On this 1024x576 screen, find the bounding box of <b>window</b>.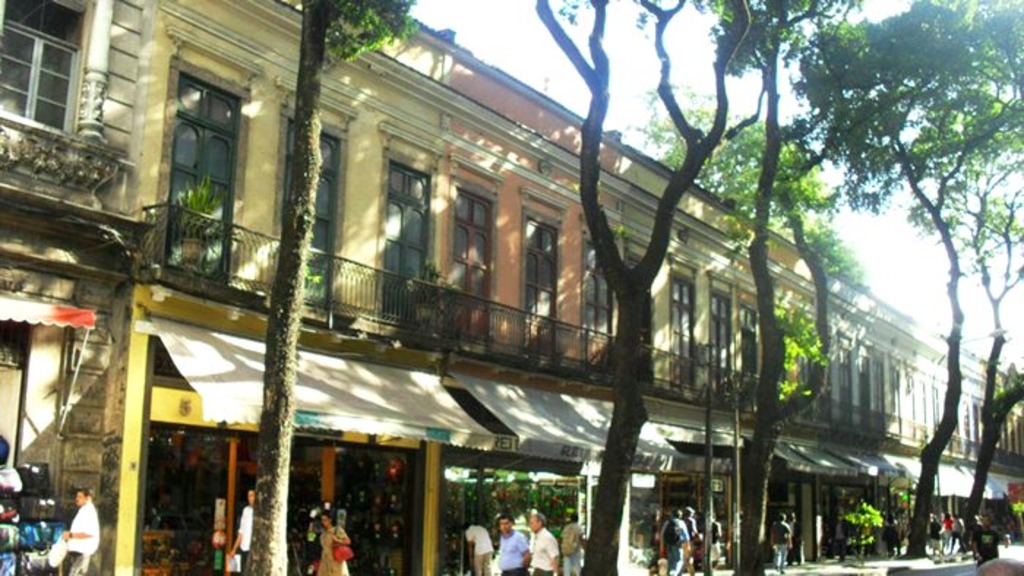
Bounding box: x1=152, y1=322, x2=231, y2=395.
